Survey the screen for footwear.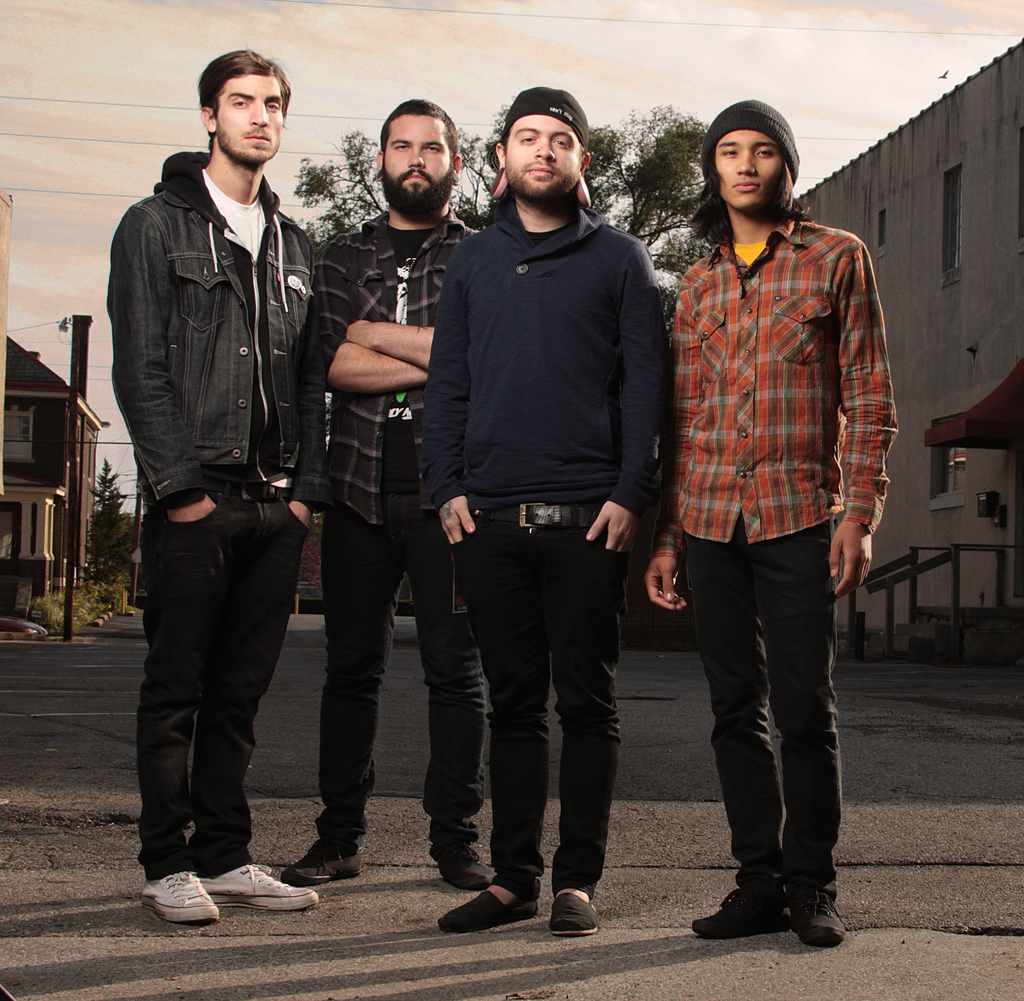
Survey found: (left=436, top=876, right=539, bottom=938).
